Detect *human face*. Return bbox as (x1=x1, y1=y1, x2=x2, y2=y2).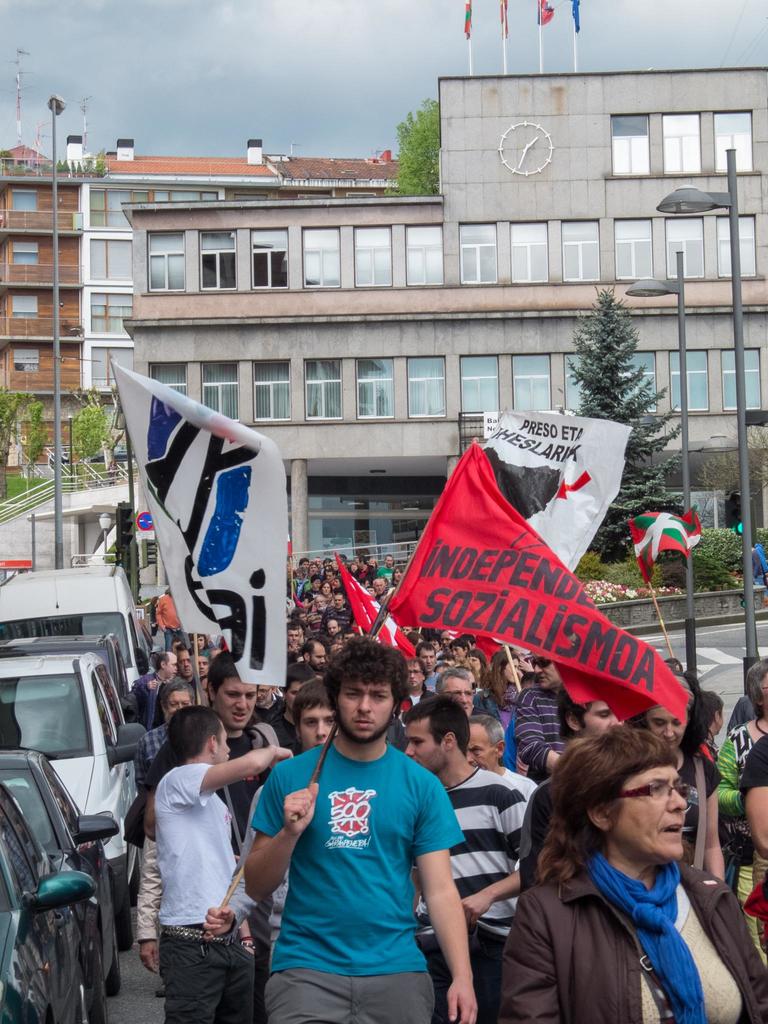
(x1=197, y1=636, x2=205, y2=648).
